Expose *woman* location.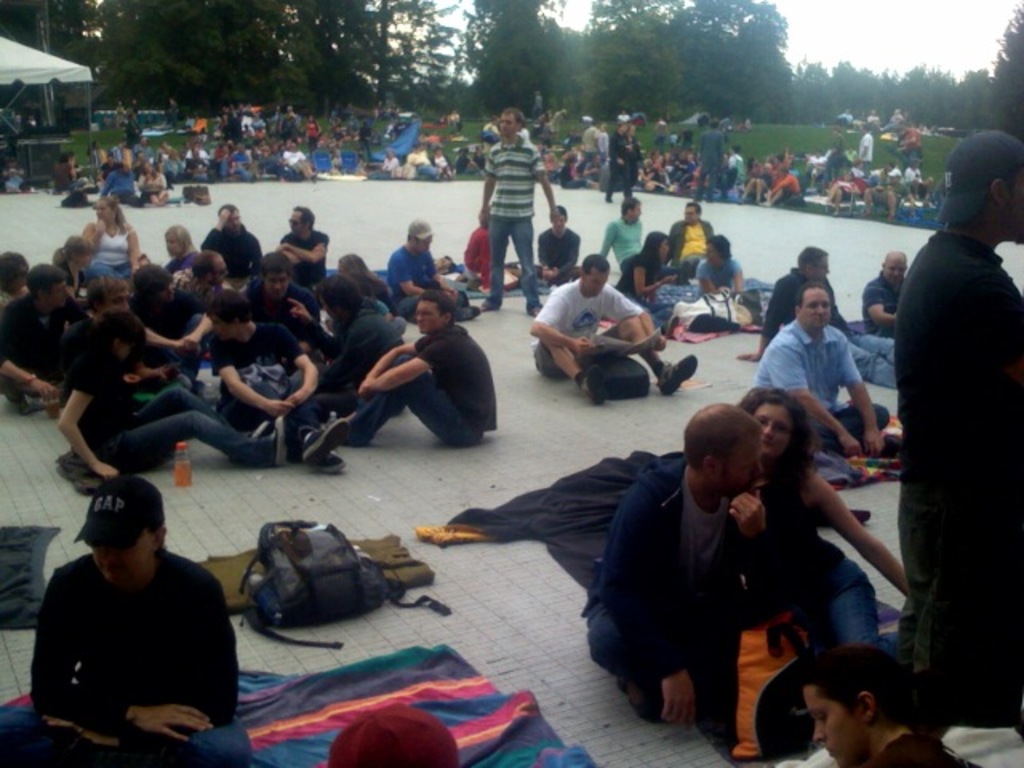
Exposed at left=78, top=194, right=146, bottom=277.
